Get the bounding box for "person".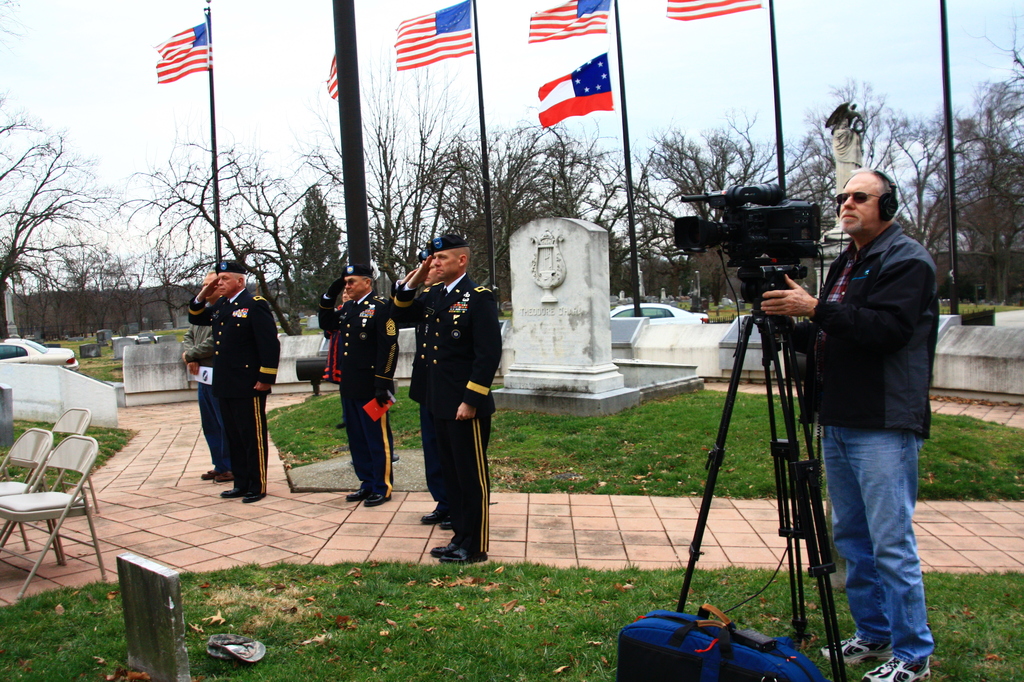
<region>758, 168, 939, 681</region>.
